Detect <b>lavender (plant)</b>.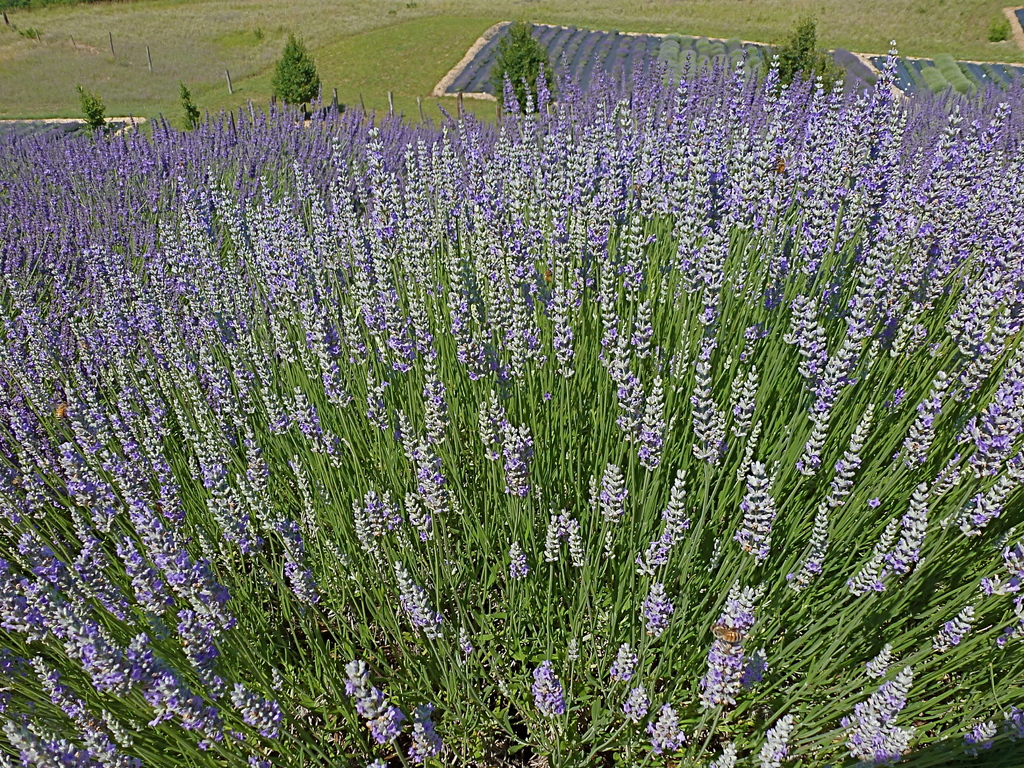
Detected at bbox(139, 380, 171, 442).
